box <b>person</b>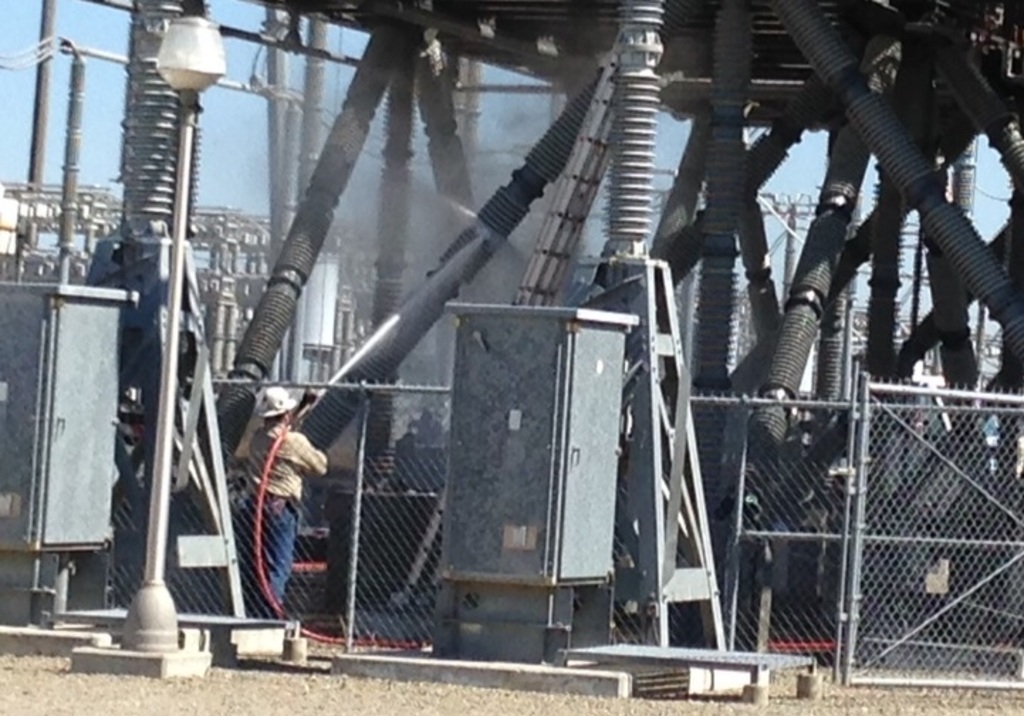
[x1=241, y1=357, x2=320, y2=638]
